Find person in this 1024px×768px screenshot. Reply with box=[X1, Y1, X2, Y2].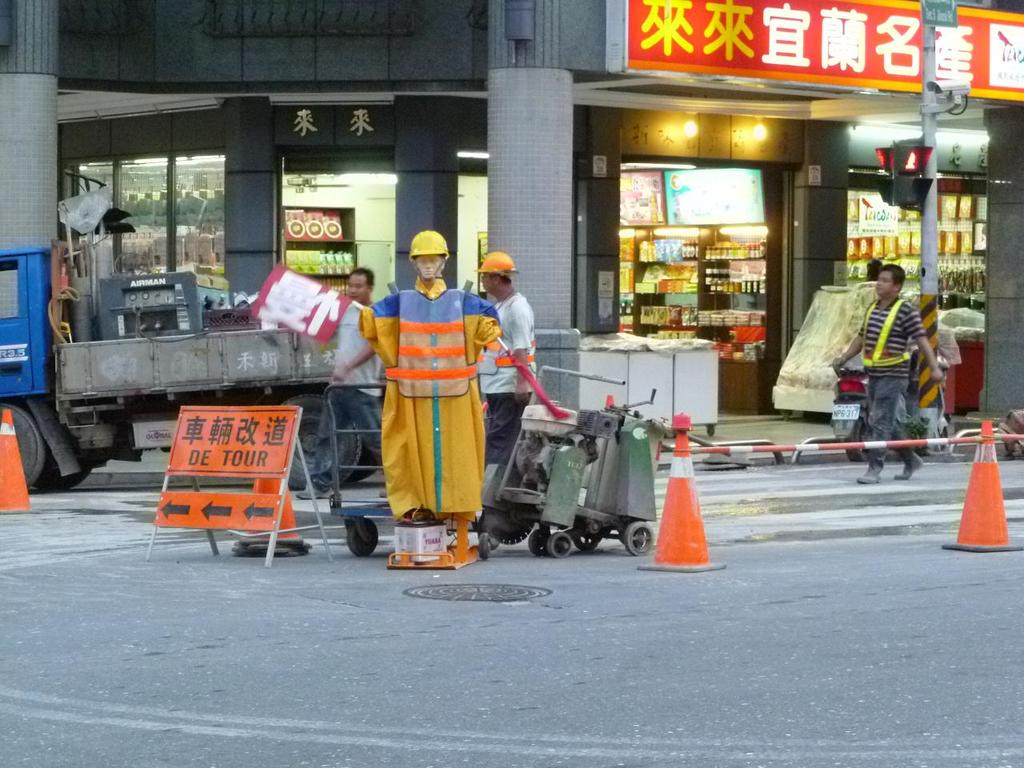
box=[363, 230, 501, 516].
